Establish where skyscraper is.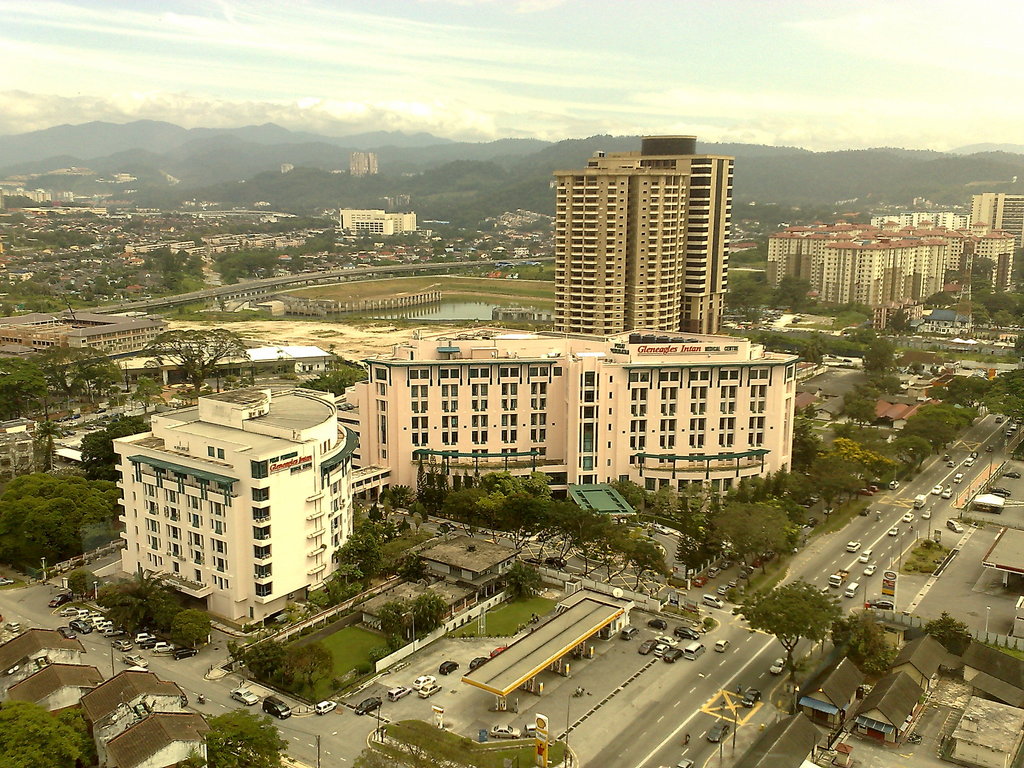
Established at (772,235,794,285).
